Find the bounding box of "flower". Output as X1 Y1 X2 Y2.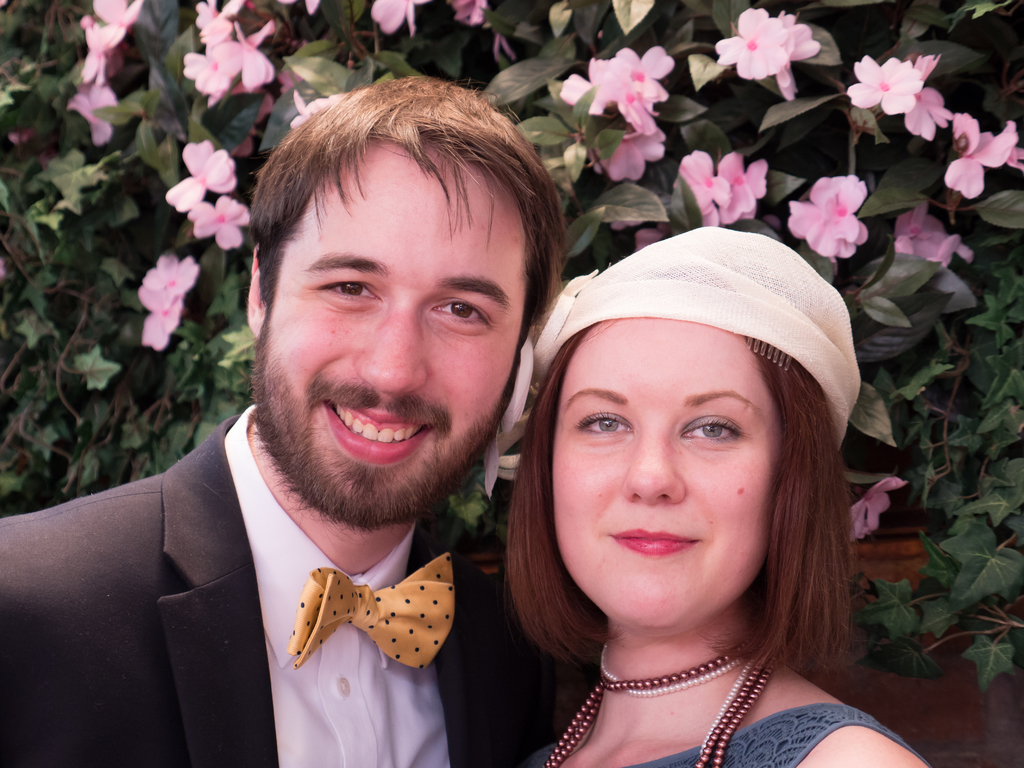
84 19 124 83.
